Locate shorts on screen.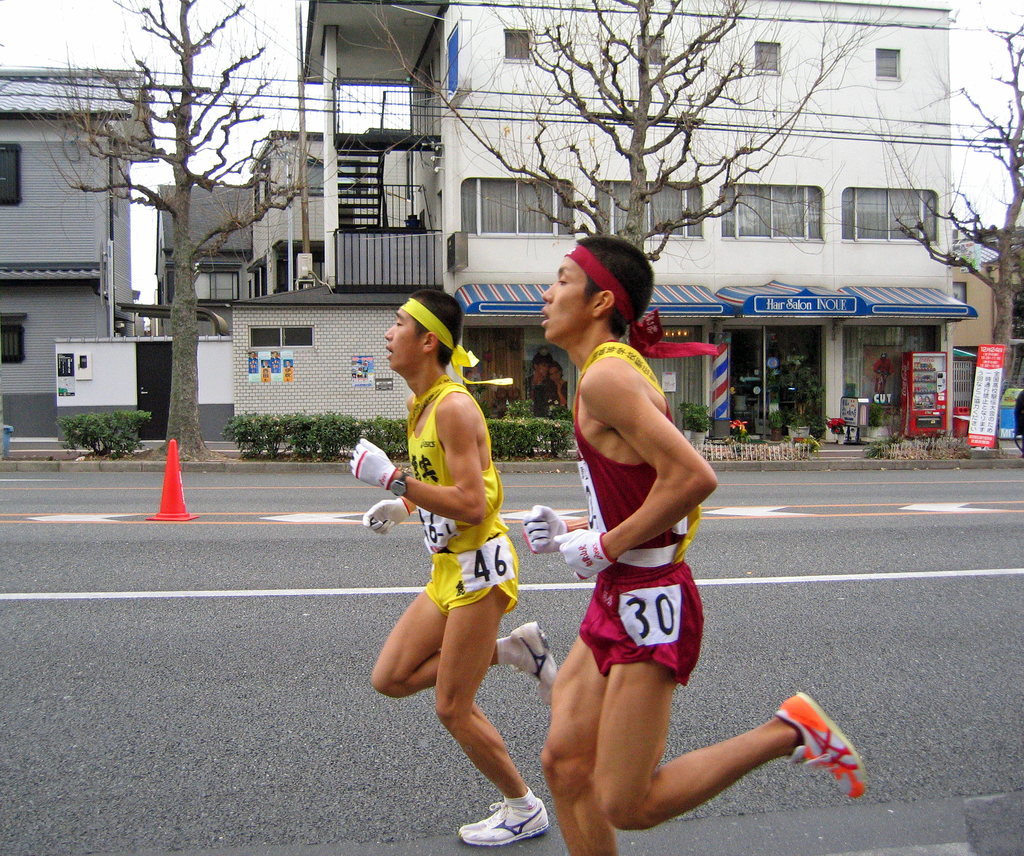
On screen at <bbox>578, 561, 704, 689</bbox>.
